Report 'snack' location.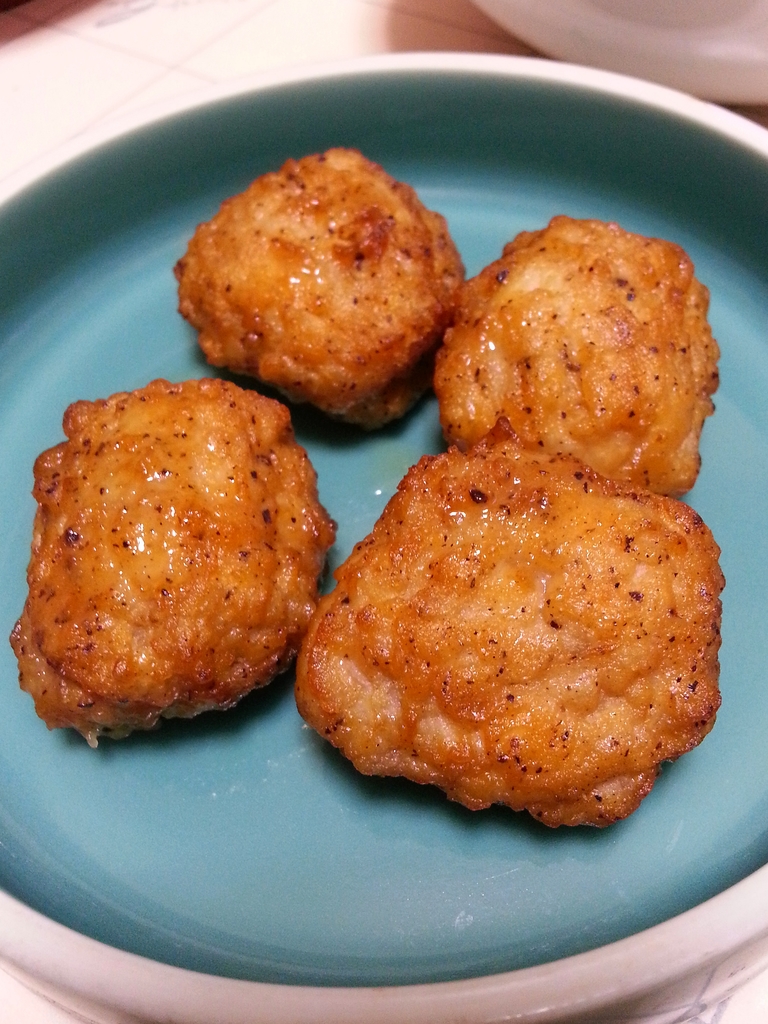
Report: box(9, 385, 332, 745).
